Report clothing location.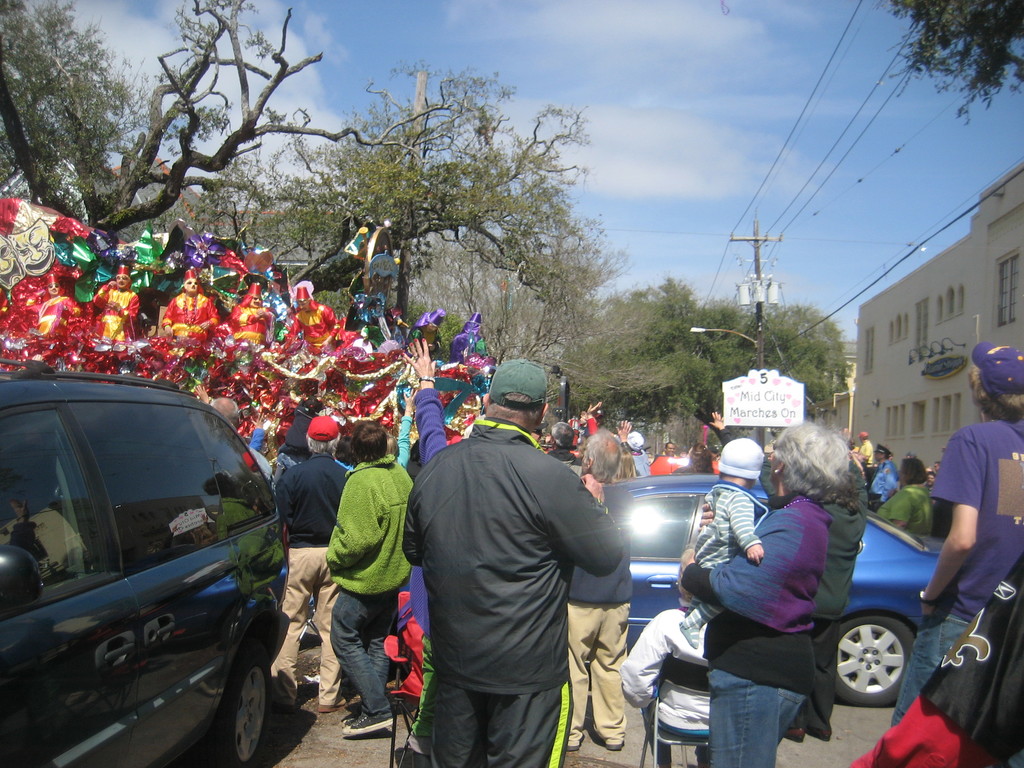
Report: 324/454/416/593.
